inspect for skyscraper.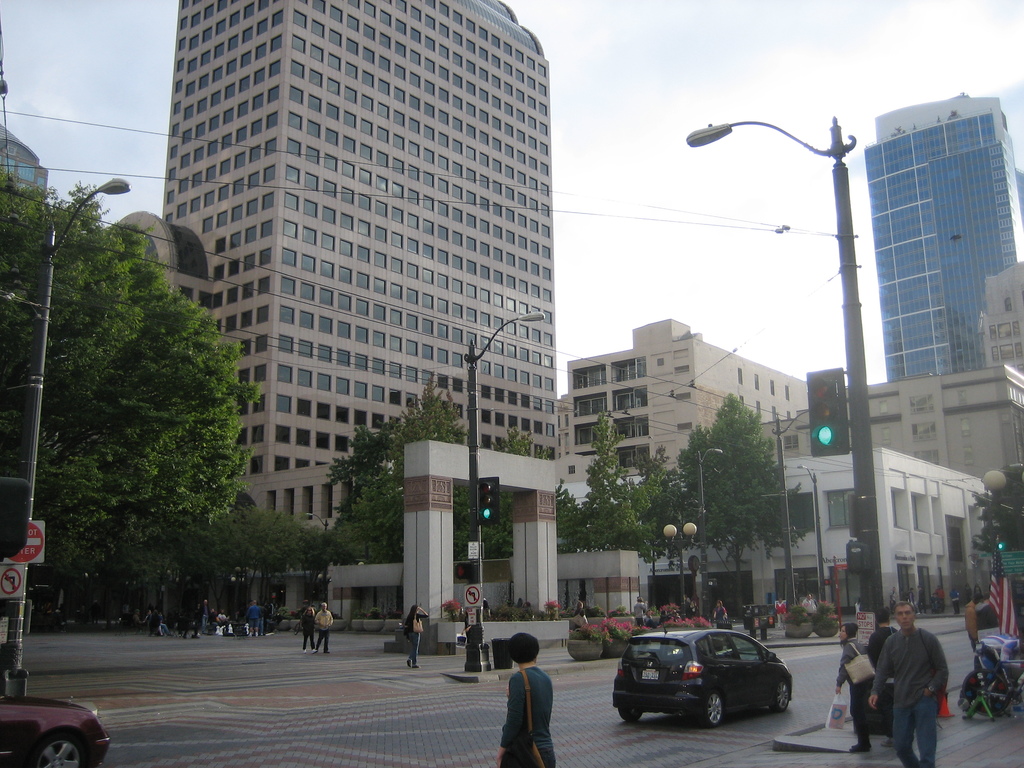
Inspection: bbox=(150, 17, 559, 566).
